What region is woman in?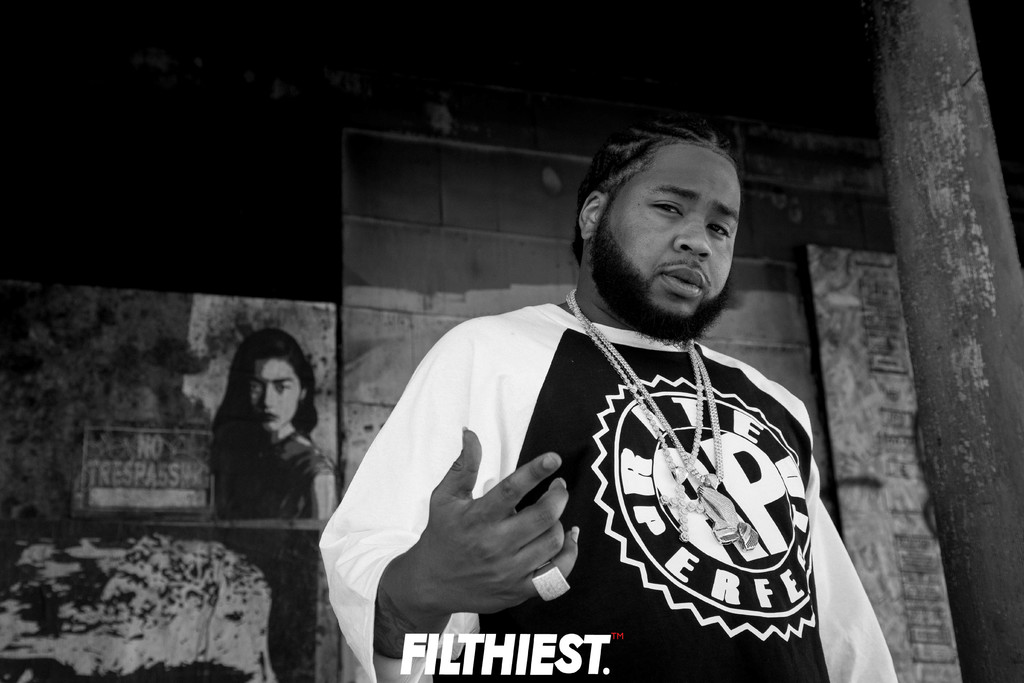
select_region(196, 297, 351, 658).
